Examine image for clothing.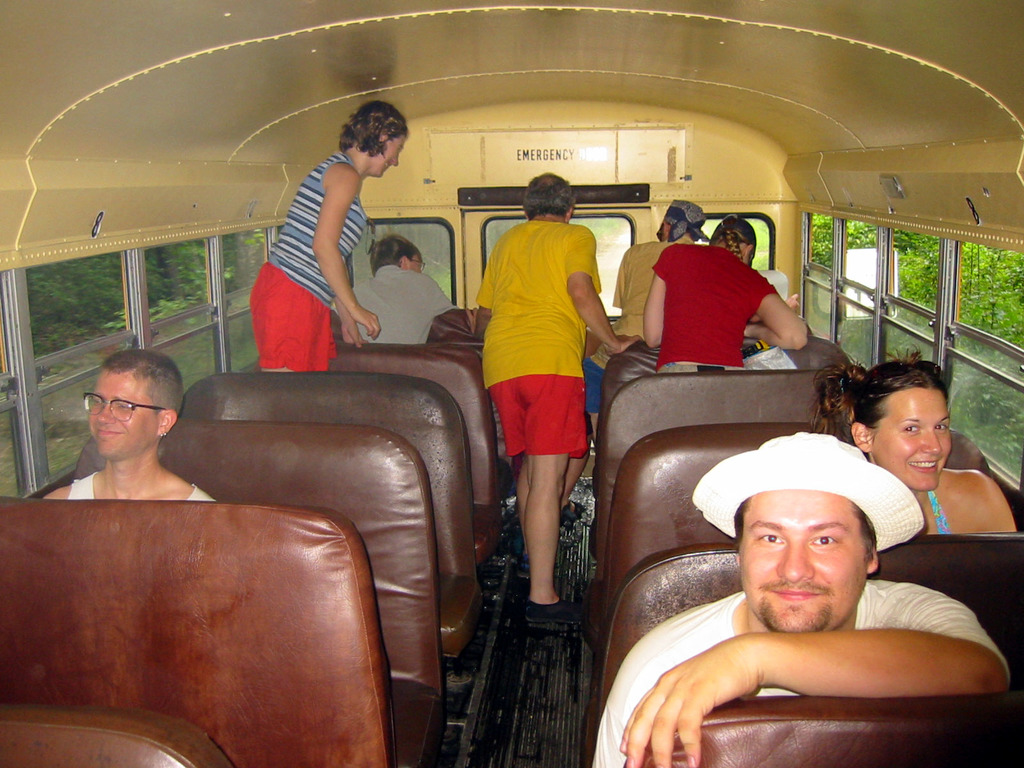
Examination result: pyautogui.locateOnScreen(653, 247, 776, 372).
